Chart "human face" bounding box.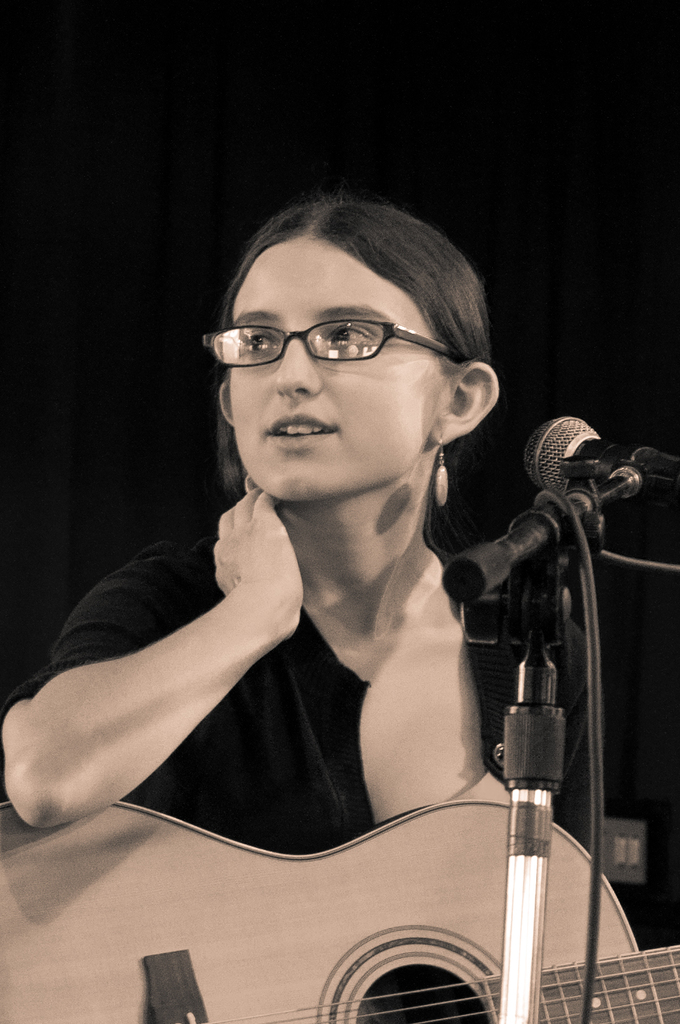
Charted: [229, 231, 434, 503].
